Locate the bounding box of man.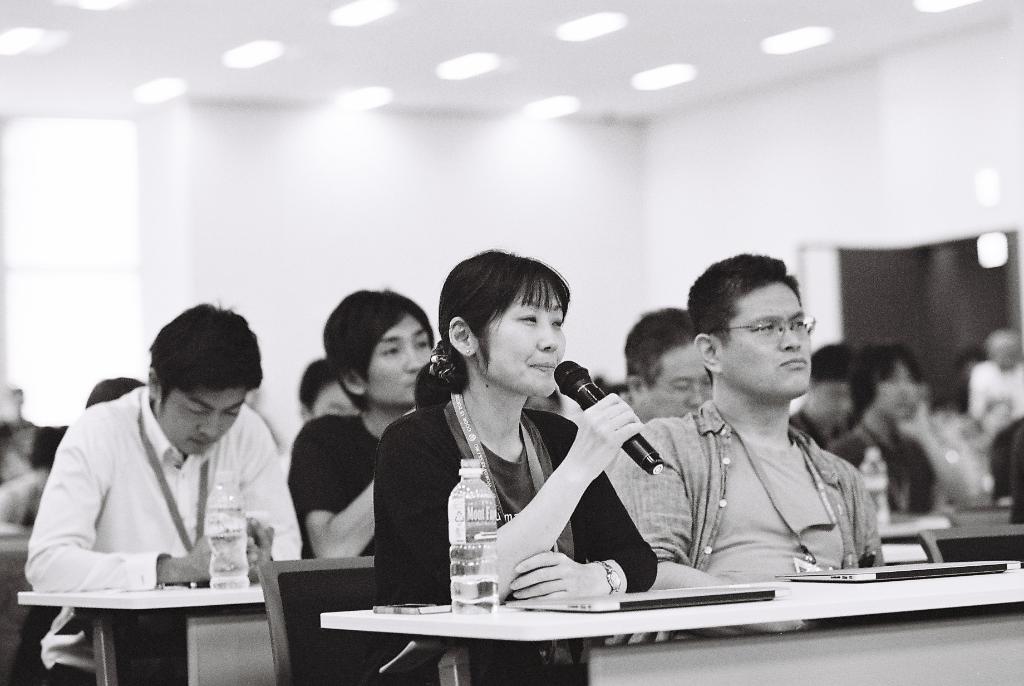
Bounding box: bbox=[620, 309, 712, 427].
